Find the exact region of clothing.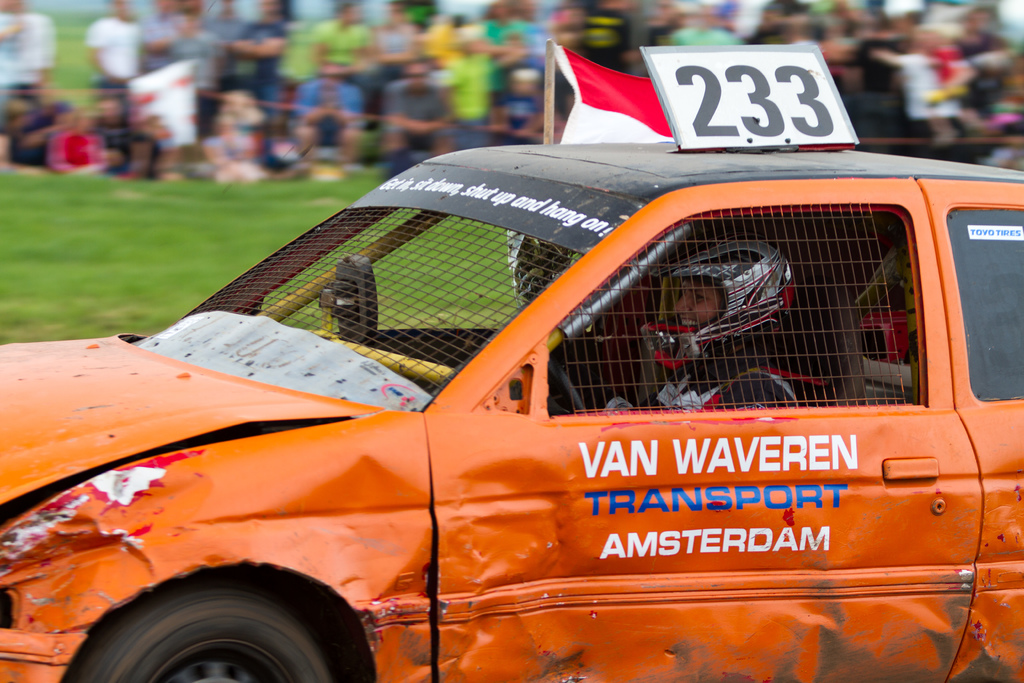
Exact region: crop(450, 54, 502, 134).
